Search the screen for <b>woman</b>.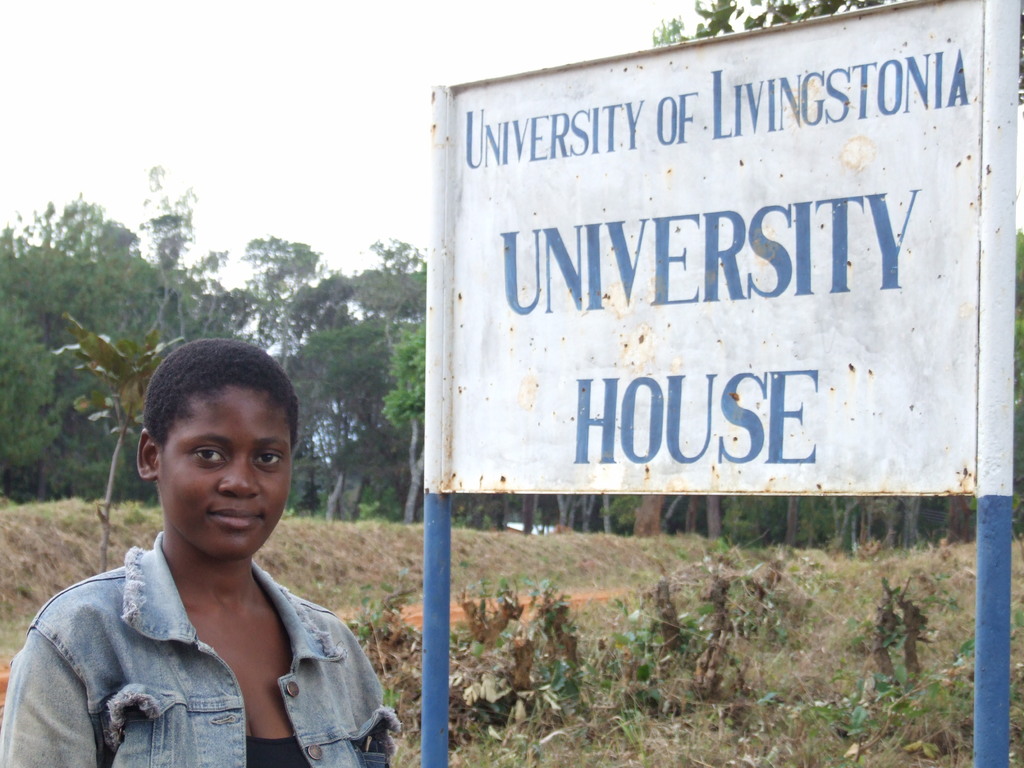
Found at locate(0, 350, 401, 760).
